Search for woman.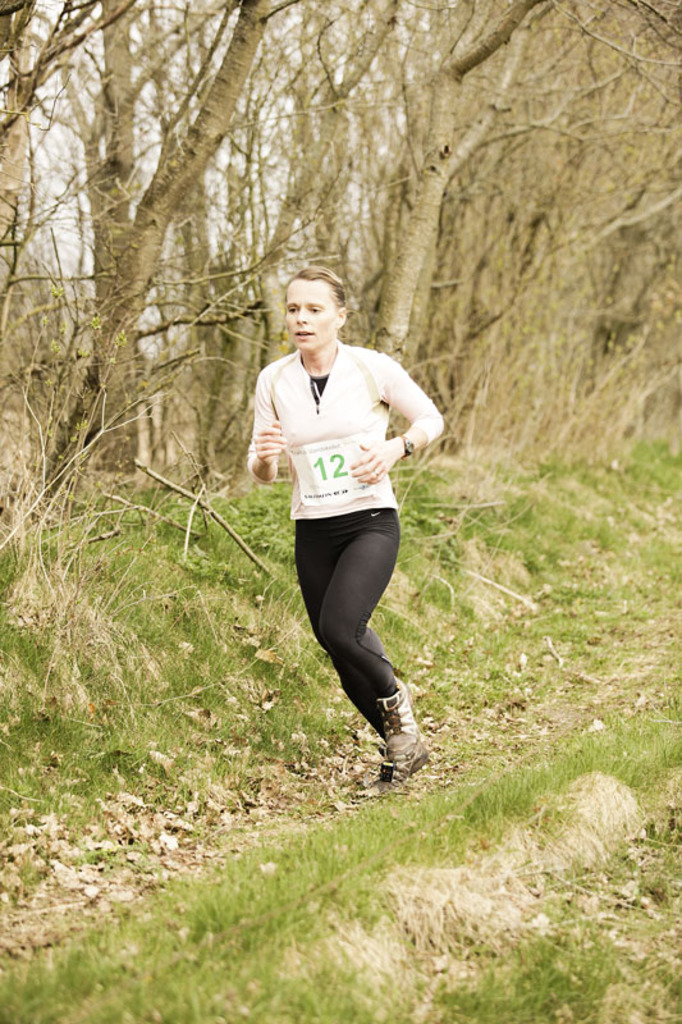
Found at select_region(241, 297, 439, 817).
